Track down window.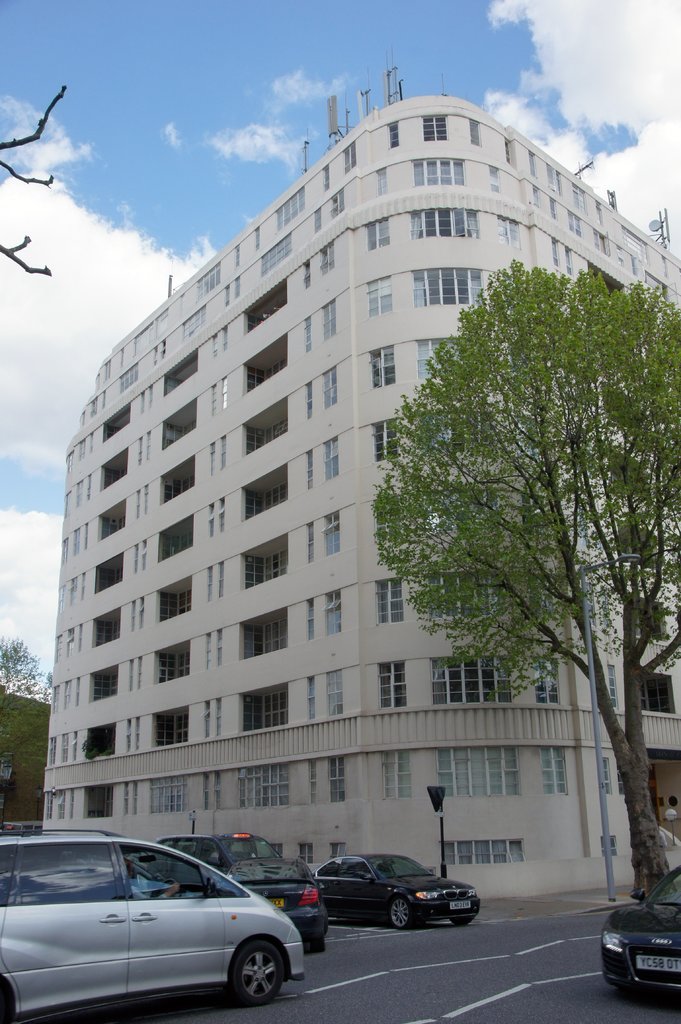
Tracked to region(121, 426, 154, 465).
